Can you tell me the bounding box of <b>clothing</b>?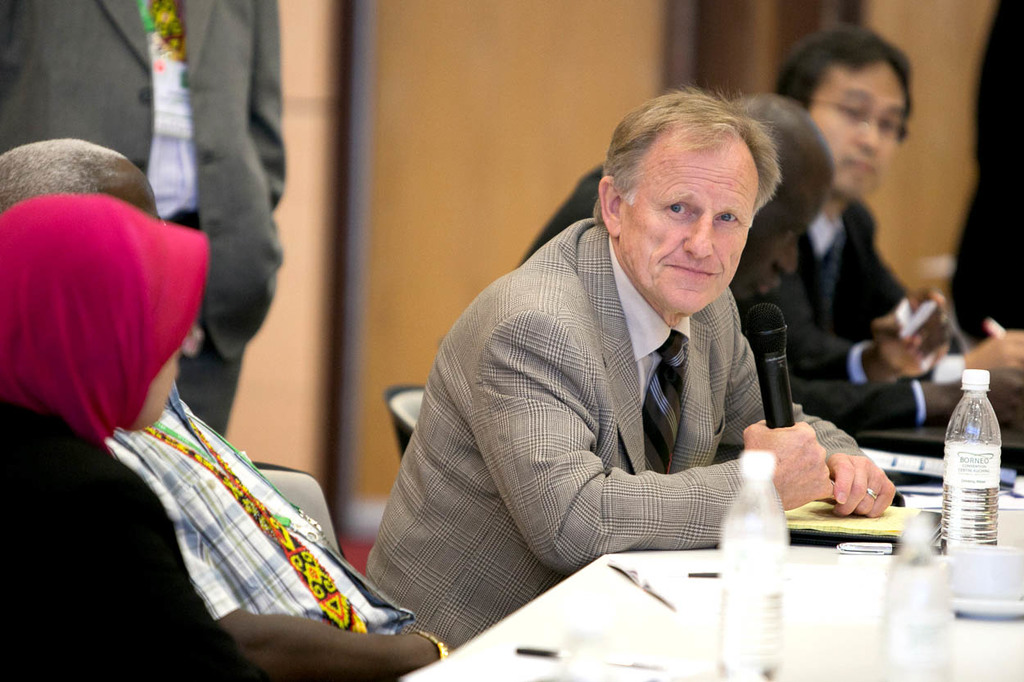
954:0:1023:344.
